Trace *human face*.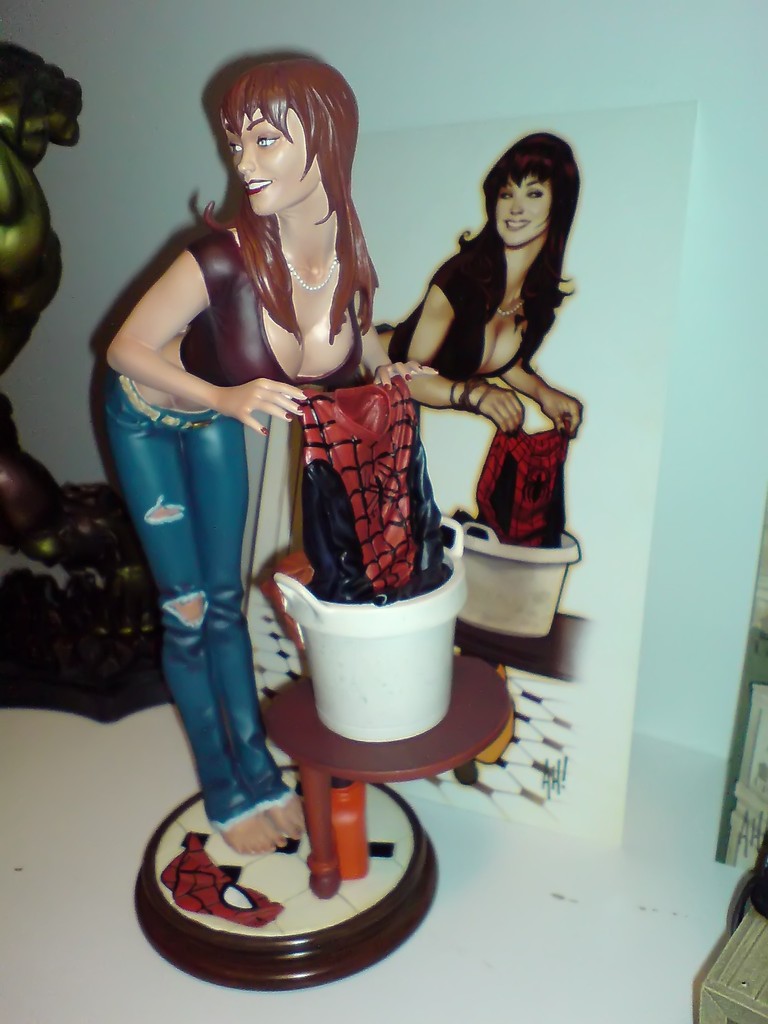
Traced to [left=493, top=177, right=553, bottom=245].
